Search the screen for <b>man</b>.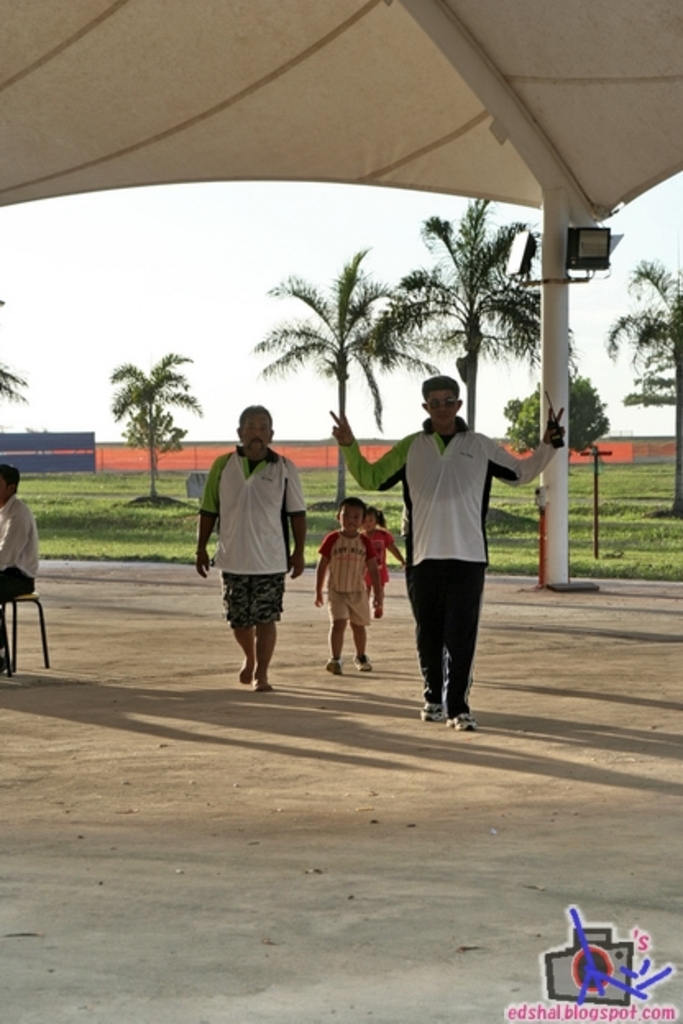
Found at x1=327 y1=376 x2=565 y2=732.
